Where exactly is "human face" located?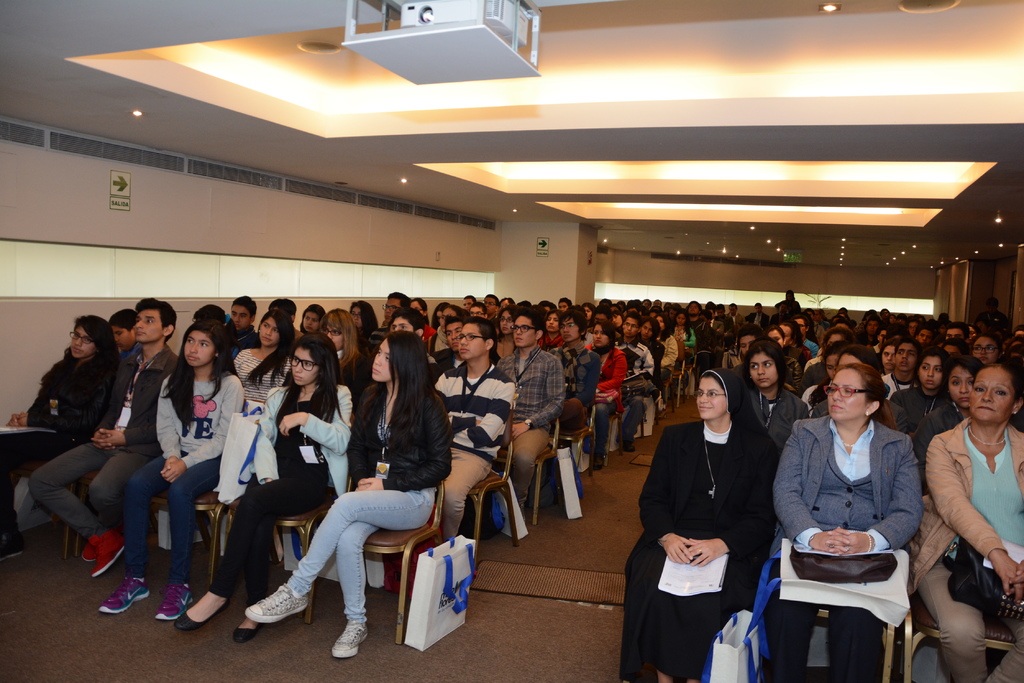
Its bounding box is [left=690, top=305, right=699, bottom=316].
